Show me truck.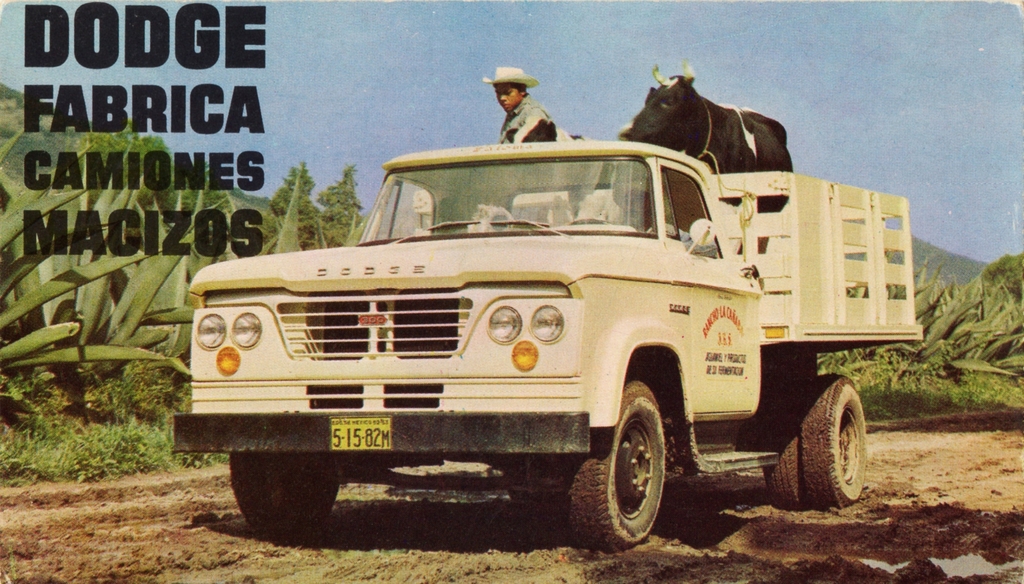
truck is here: [163,117,917,560].
